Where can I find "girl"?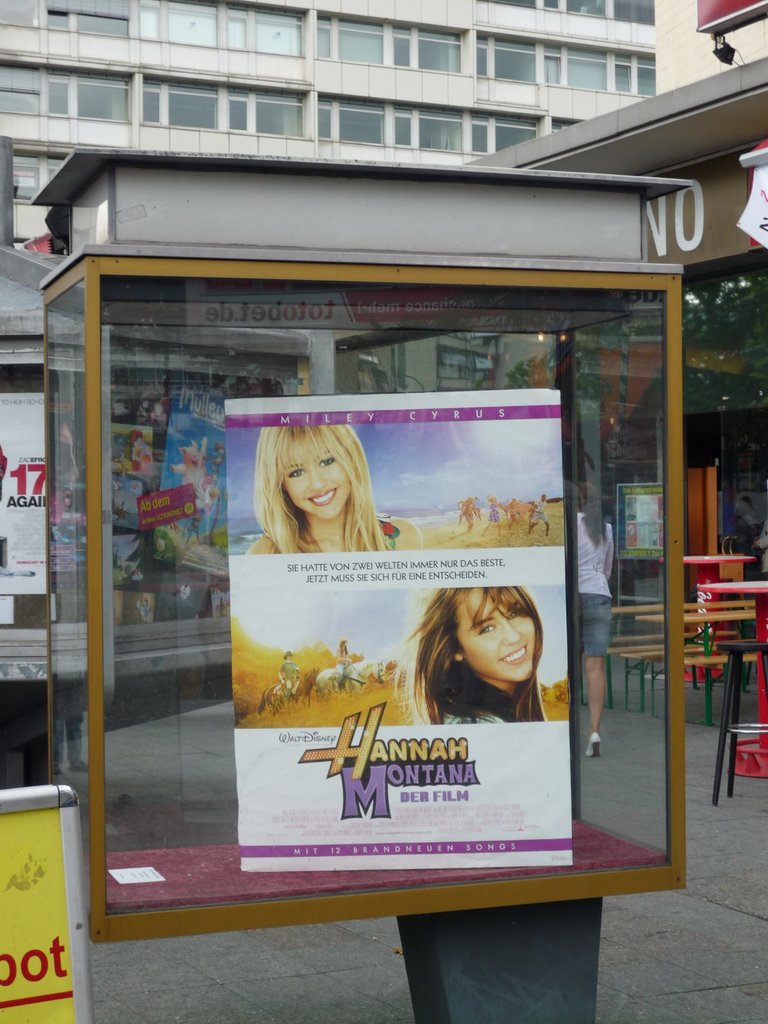
You can find it at {"left": 388, "top": 587, "right": 550, "bottom": 724}.
